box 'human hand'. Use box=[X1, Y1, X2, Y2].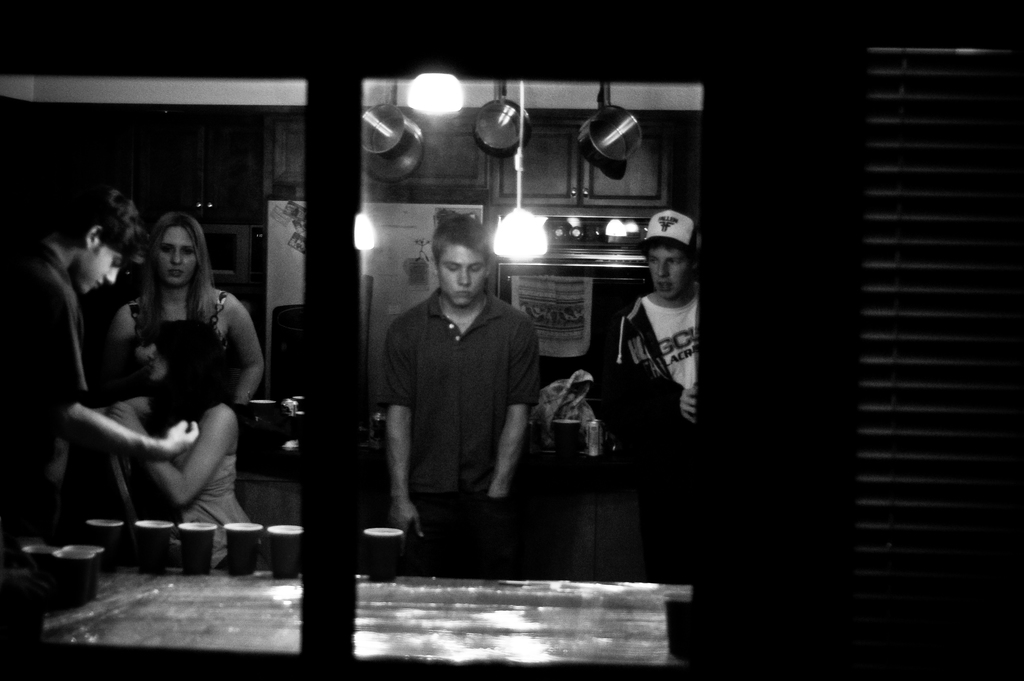
box=[103, 402, 145, 432].
